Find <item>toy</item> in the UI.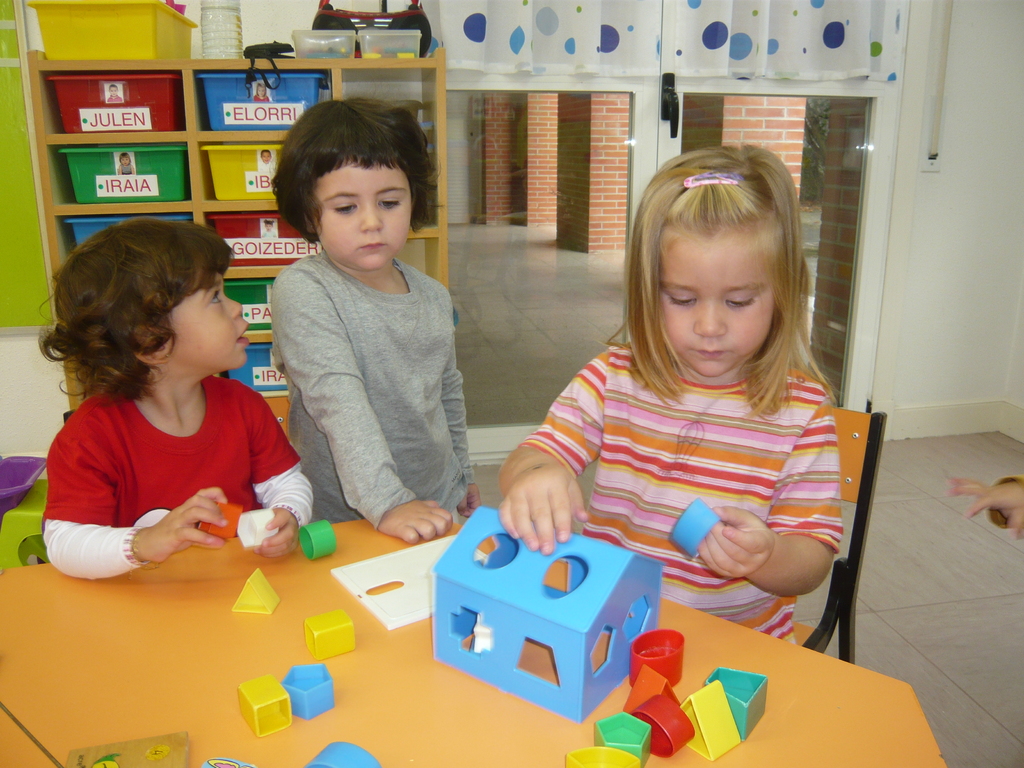
UI element at locate(232, 569, 280, 612).
